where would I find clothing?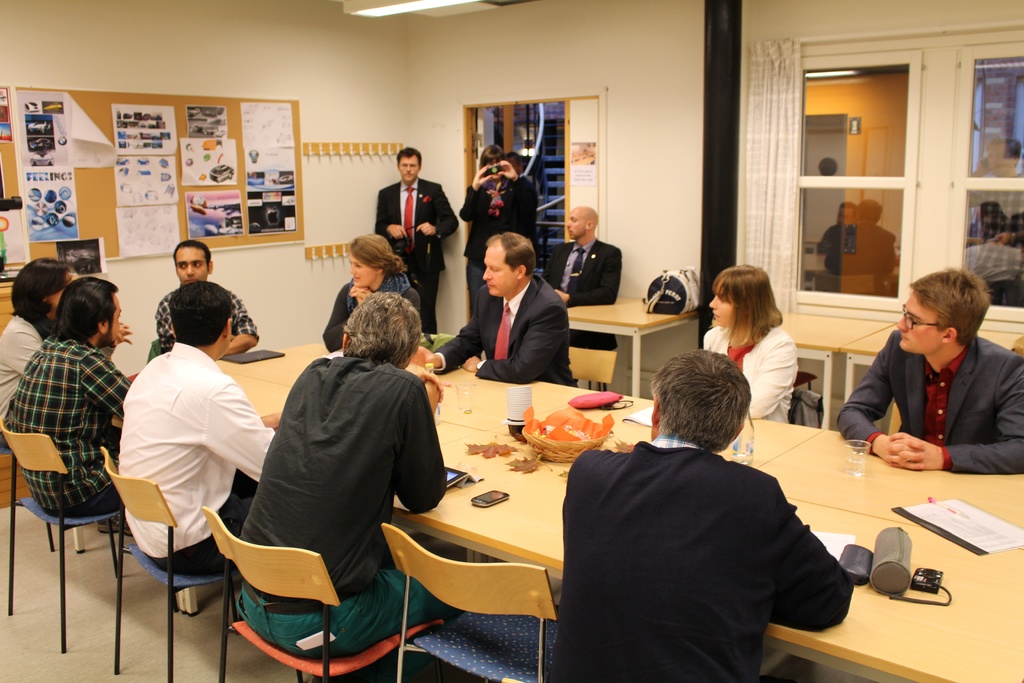
At rect(375, 173, 459, 331).
